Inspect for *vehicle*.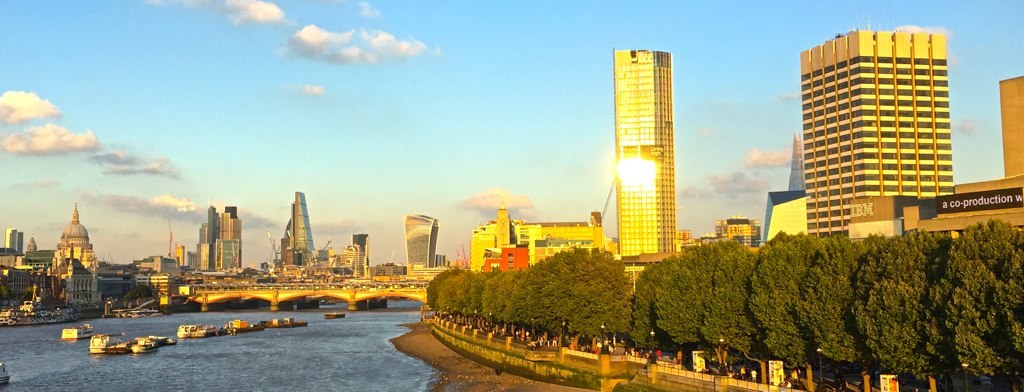
Inspection: select_region(59, 325, 93, 342).
